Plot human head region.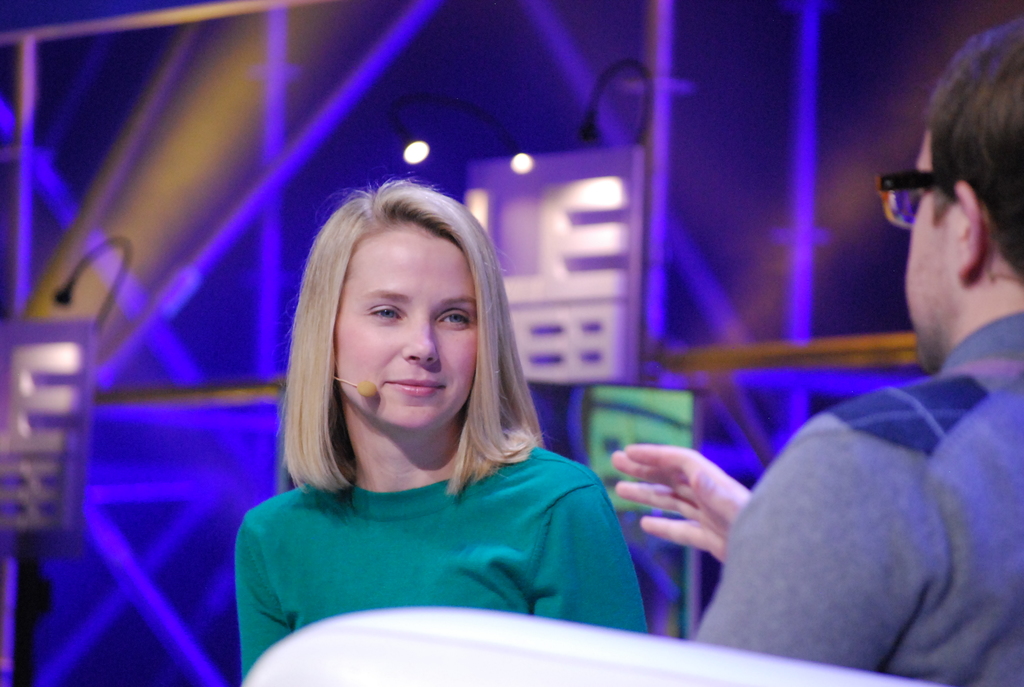
Plotted at rect(904, 15, 1023, 372).
